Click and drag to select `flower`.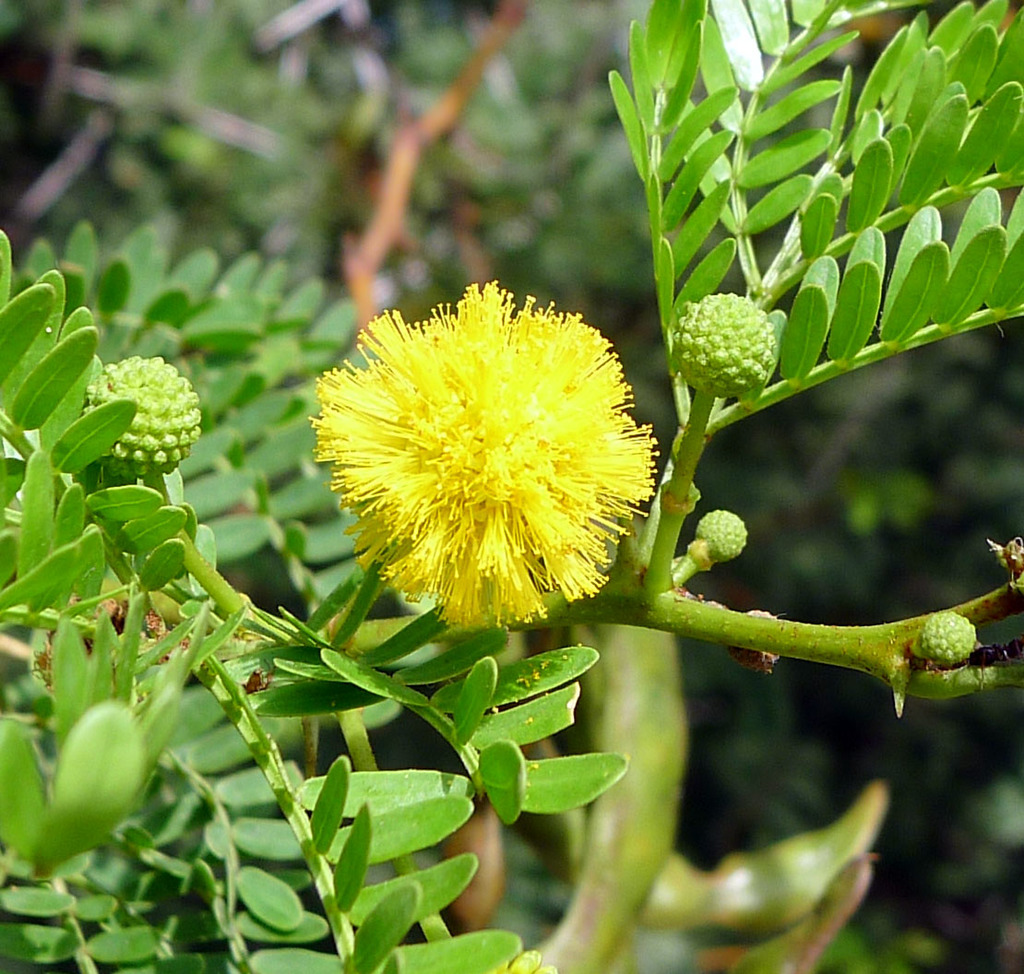
Selection: bbox(302, 271, 673, 636).
